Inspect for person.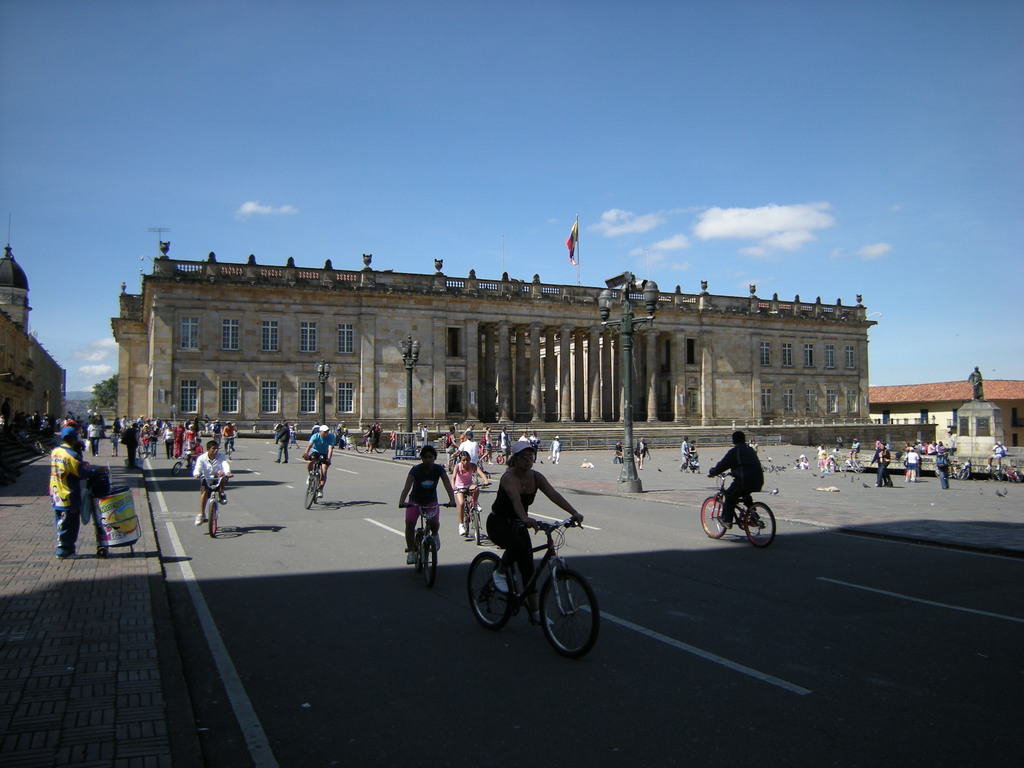
Inspection: 872,445,891,487.
